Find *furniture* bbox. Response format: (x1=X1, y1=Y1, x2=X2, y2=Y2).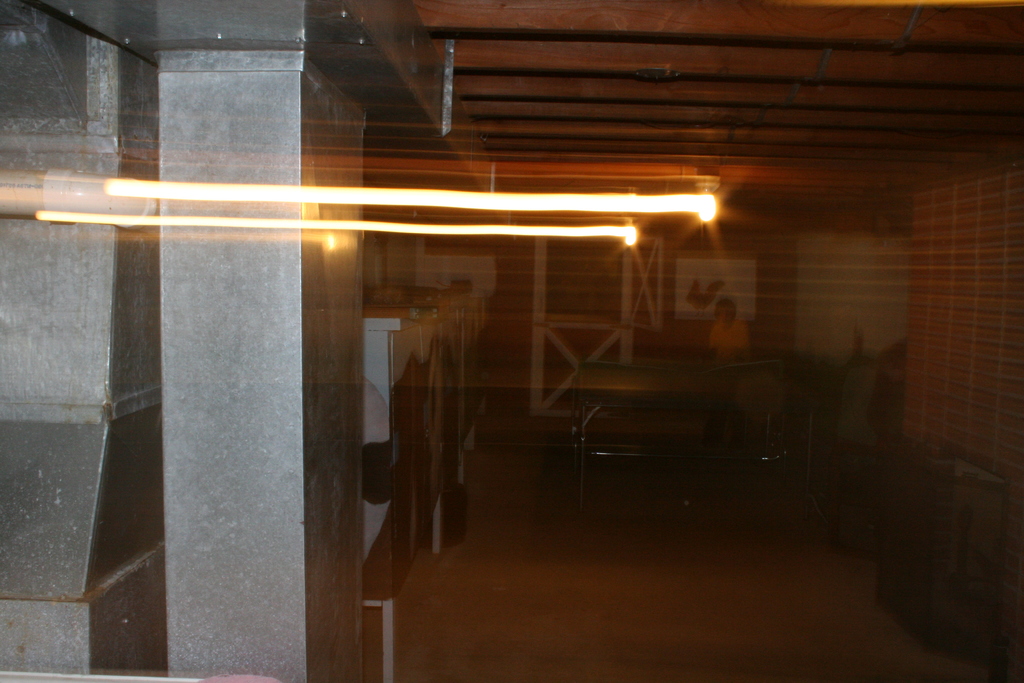
(x1=362, y1=284, x2=475, y2=682).
